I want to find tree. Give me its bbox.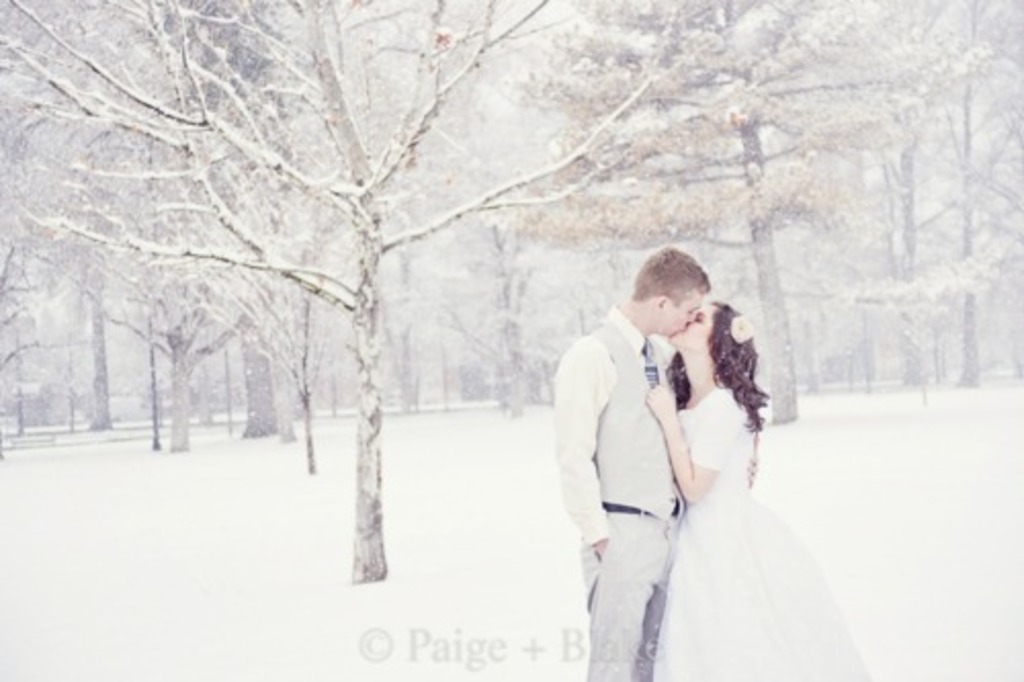
BBox(788, 0, 911, 399).
